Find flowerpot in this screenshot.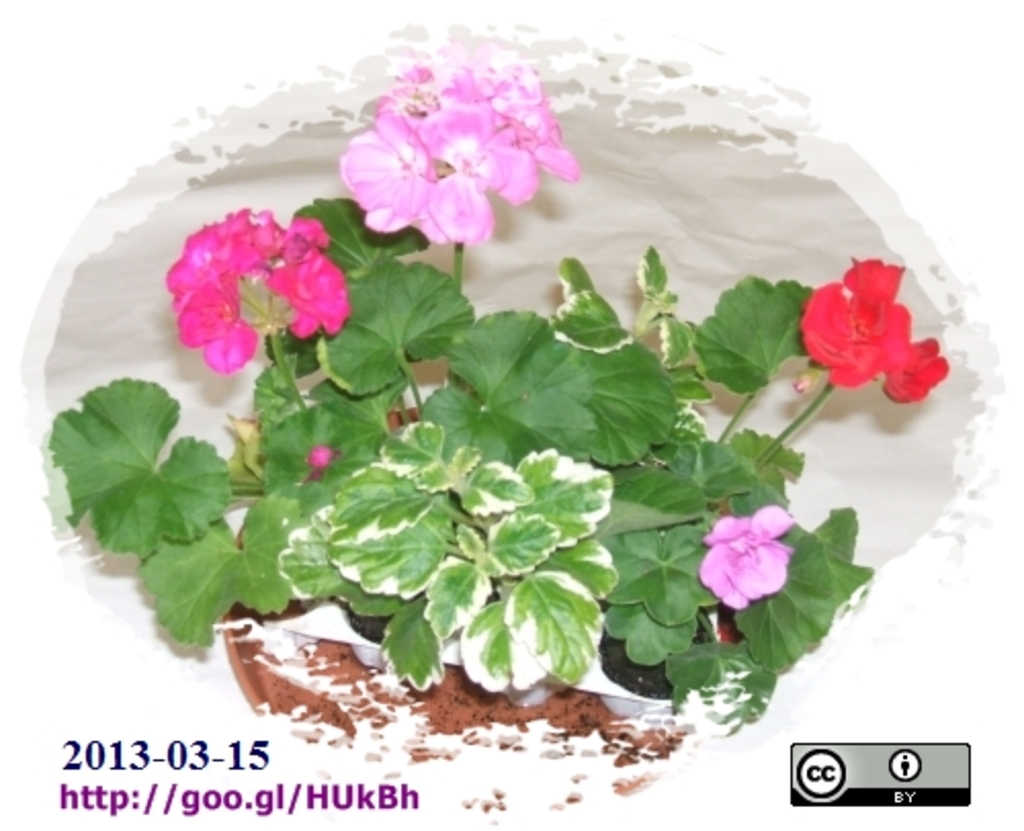
The bounding box for flowerpot is l=258, t=581, r=725, b=733.
